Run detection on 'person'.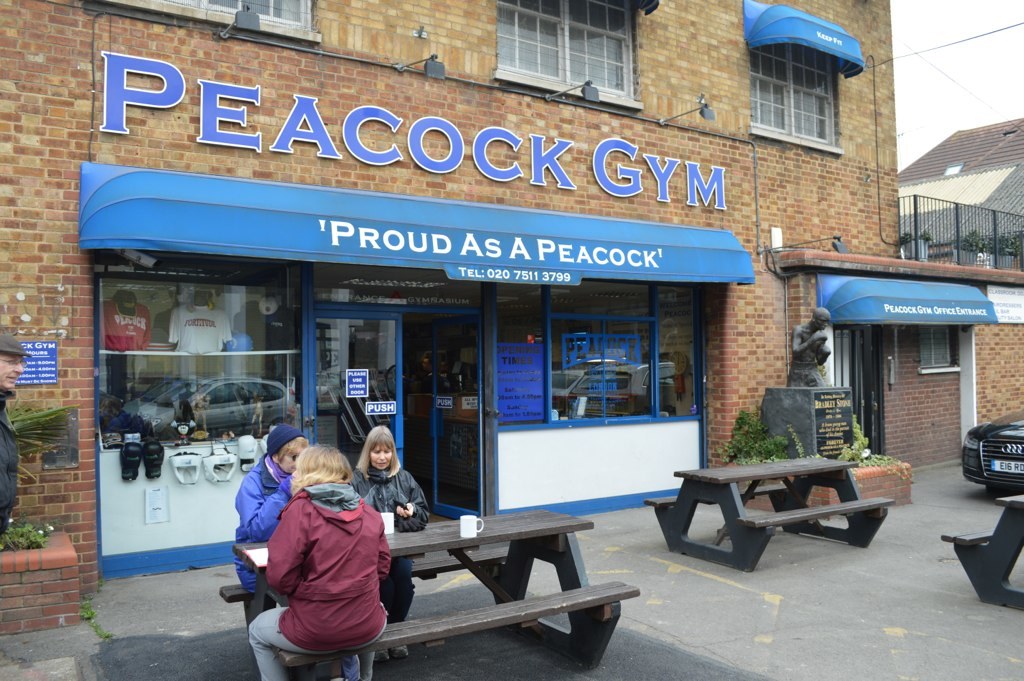
Result: [0,332,33,544].
